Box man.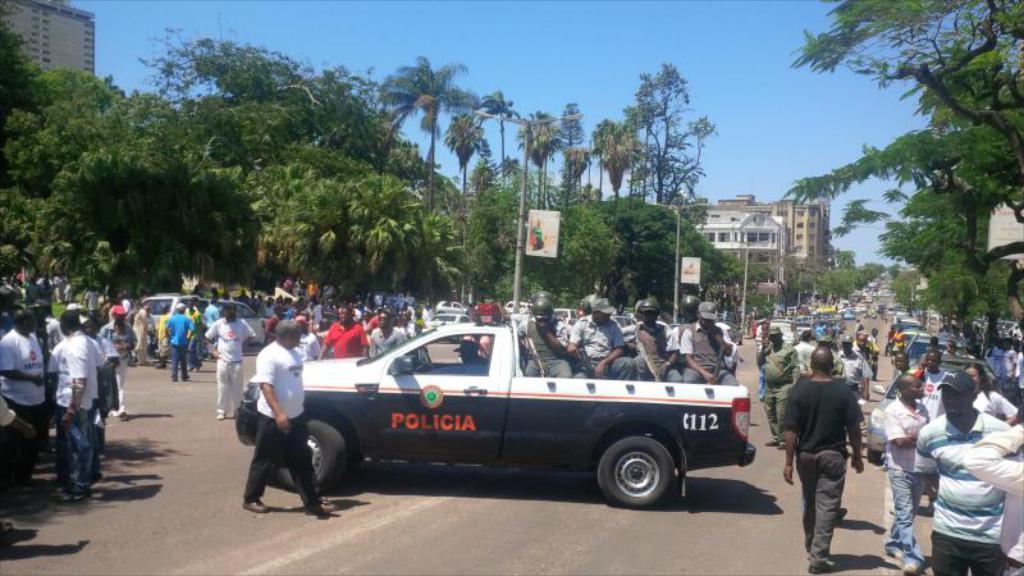
<bbox>792, 334, 874, 557</bbox>.
